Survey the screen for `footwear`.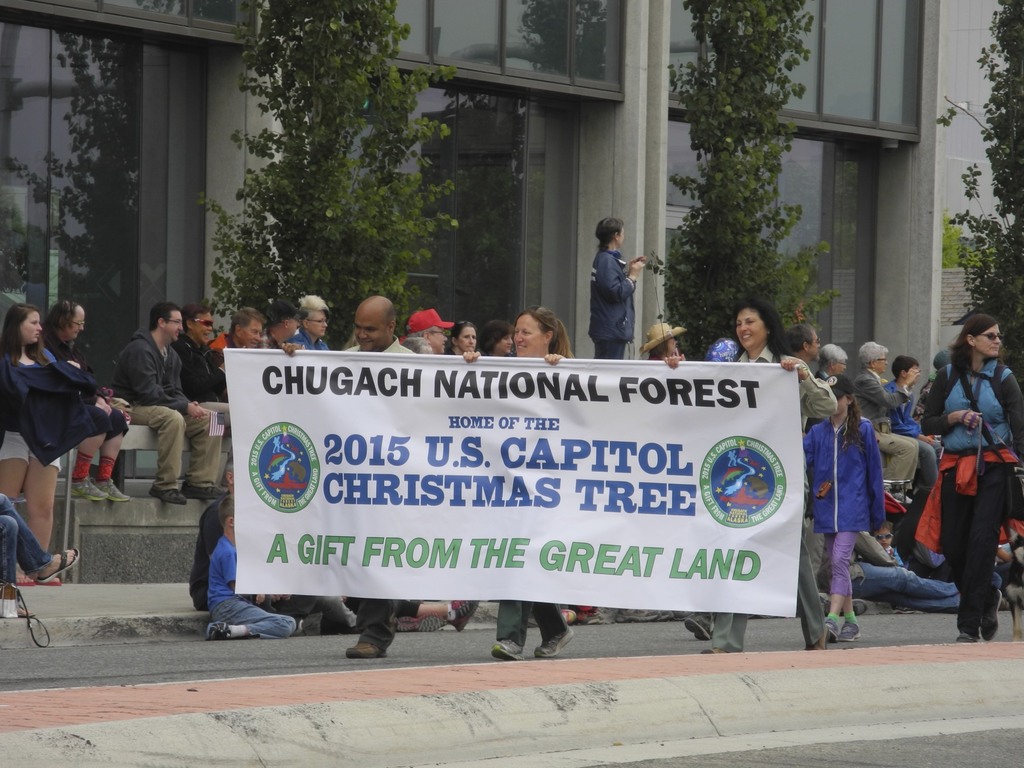
Survey found: 559:609:575:621.
